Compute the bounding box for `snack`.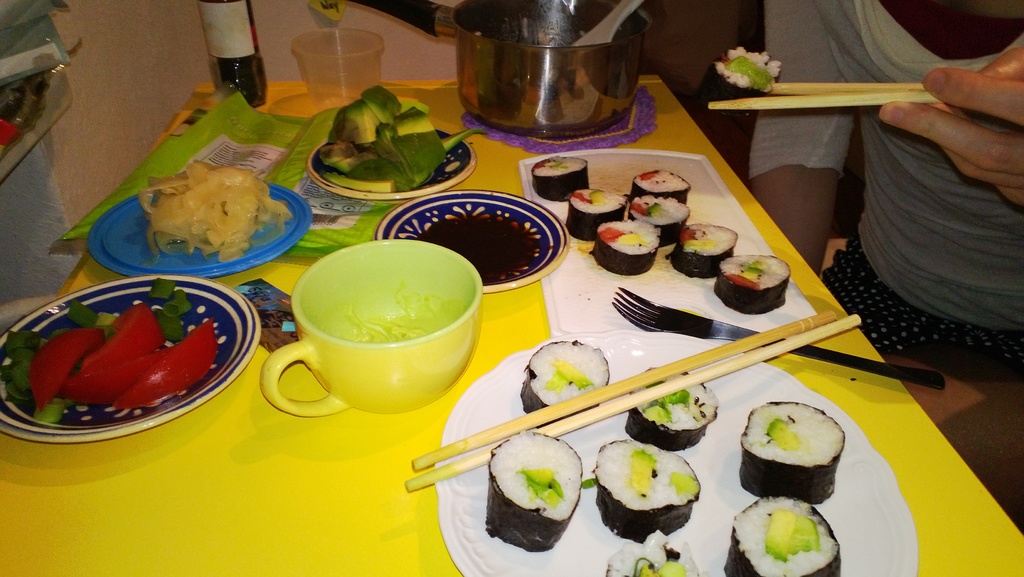
<bbox>586, 440, 700, 547</bbox>.
